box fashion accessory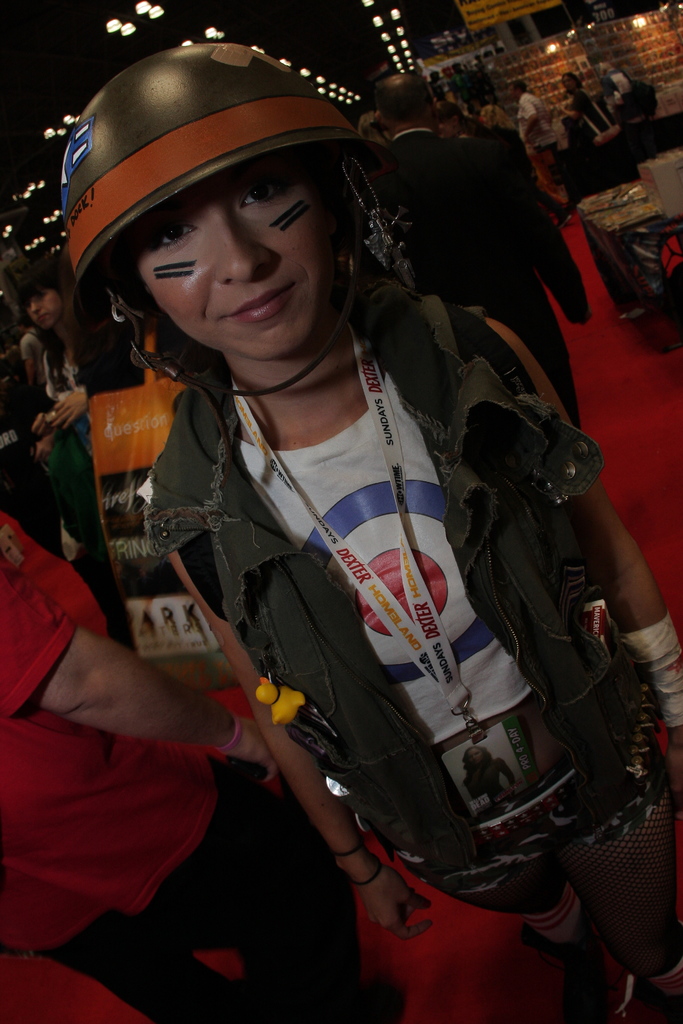
bbox=[333, 841, 362, 858]
